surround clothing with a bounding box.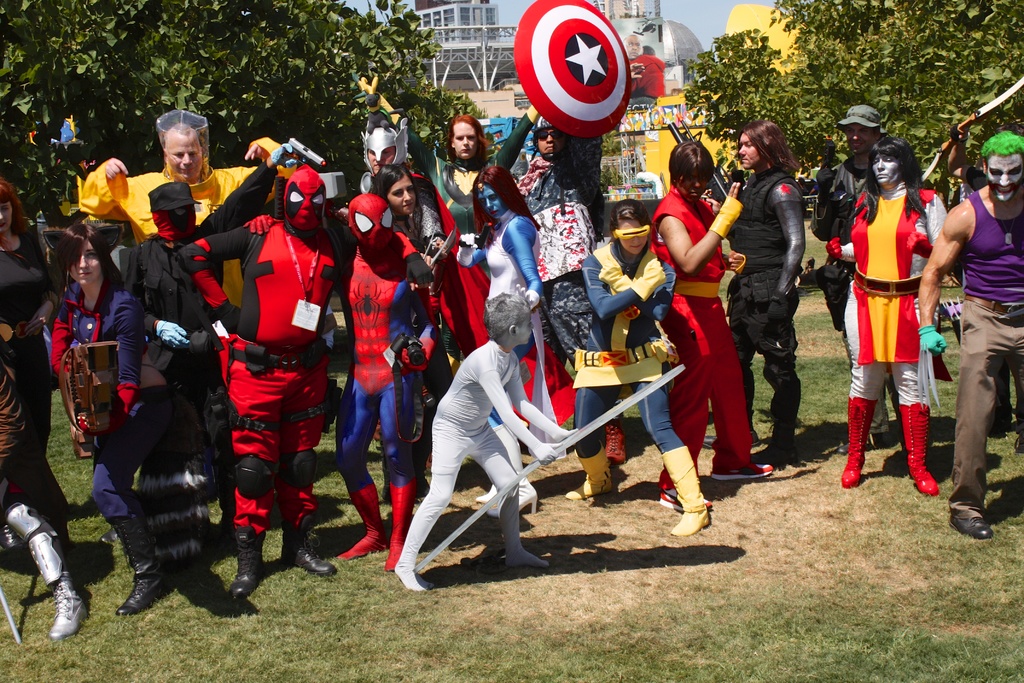
pyautogui.locateOnScreen(0, 343, 29, 513).
